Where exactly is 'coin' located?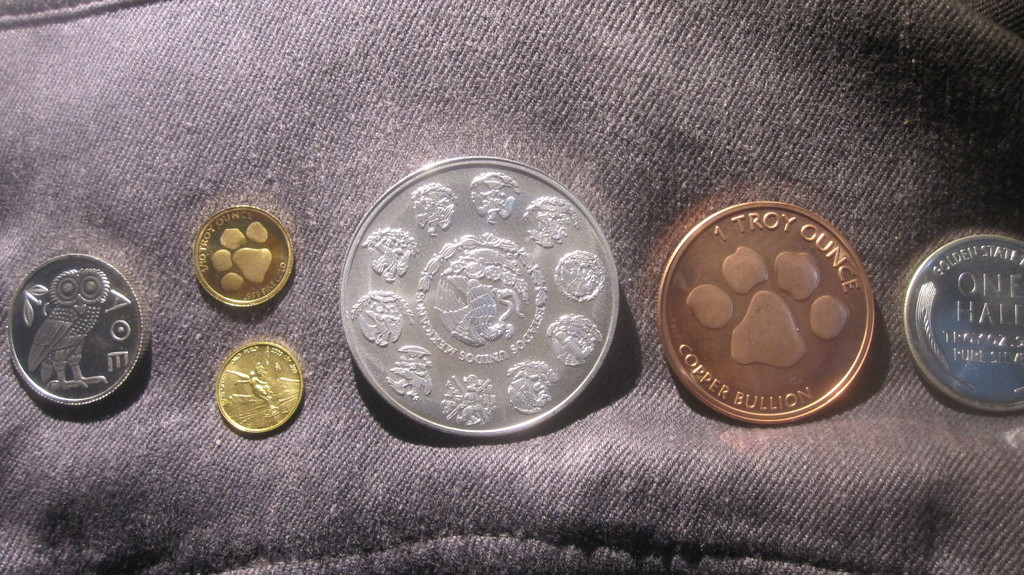
Its bounding box is {"left": 194, "top": 203, "right": 294, "bottom": 312}.
